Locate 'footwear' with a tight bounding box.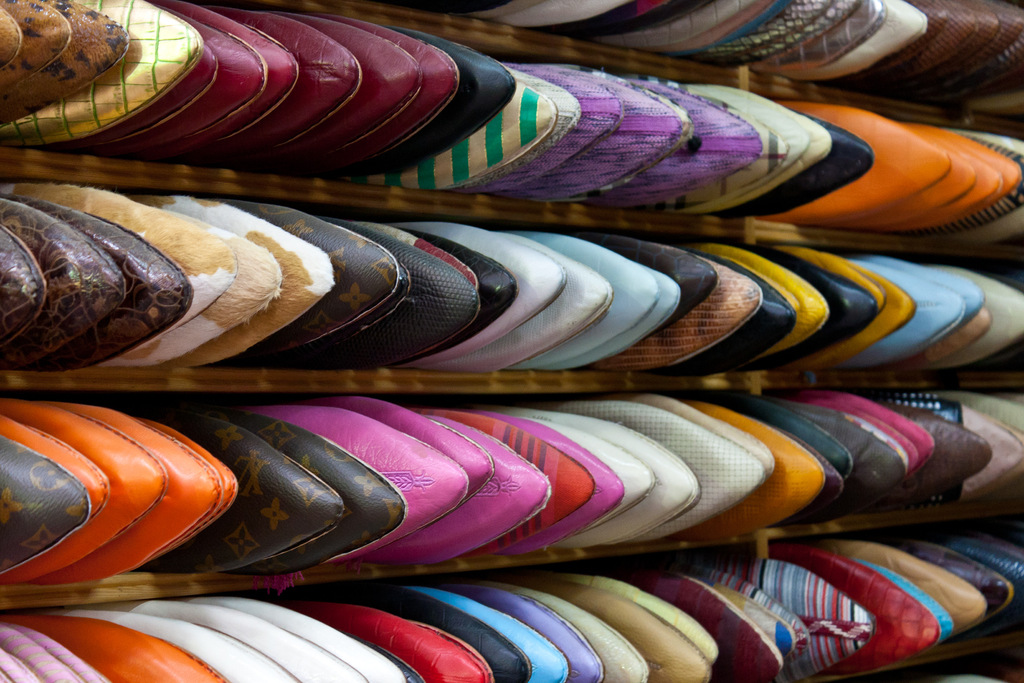
detection(283, 415, 465, 563).
